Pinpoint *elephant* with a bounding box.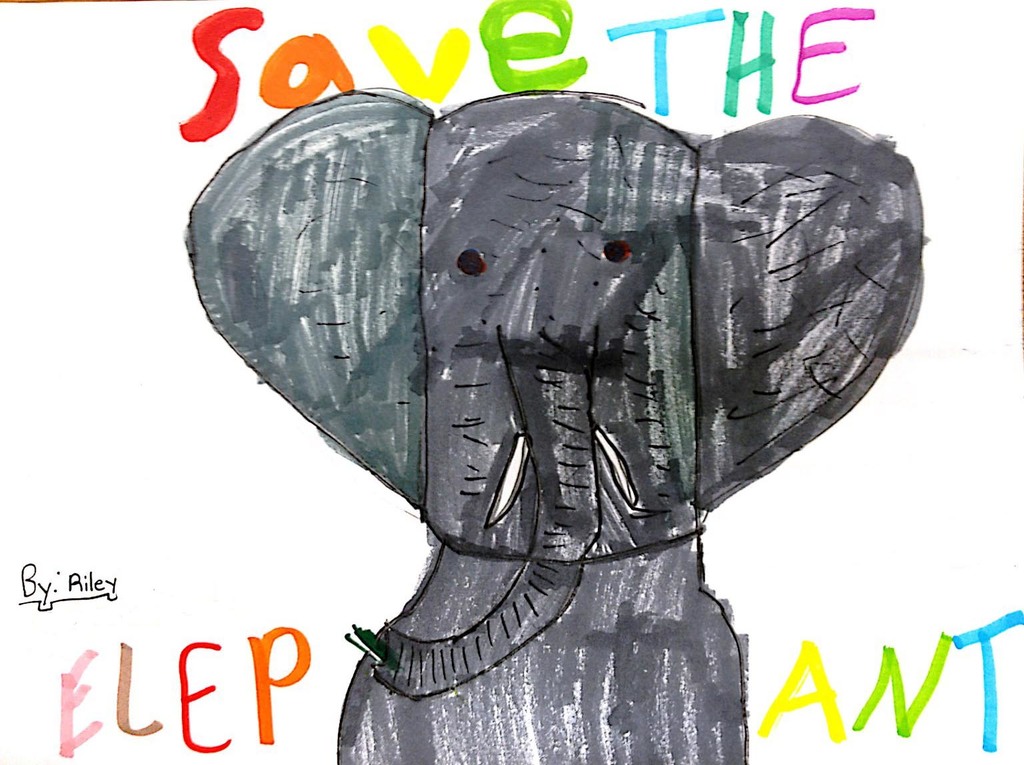
(left=191, top=67, right=977, bottom=764).
